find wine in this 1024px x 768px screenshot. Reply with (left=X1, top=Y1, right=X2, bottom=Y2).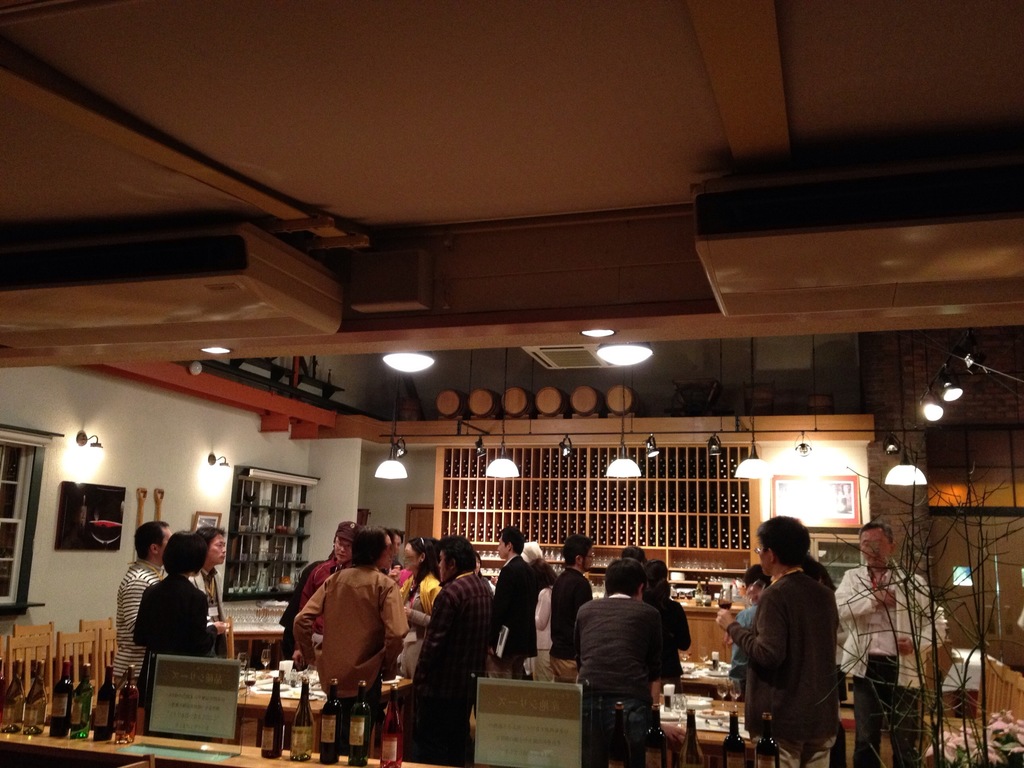
(left=71, top=662, right=91, bottom=738).
